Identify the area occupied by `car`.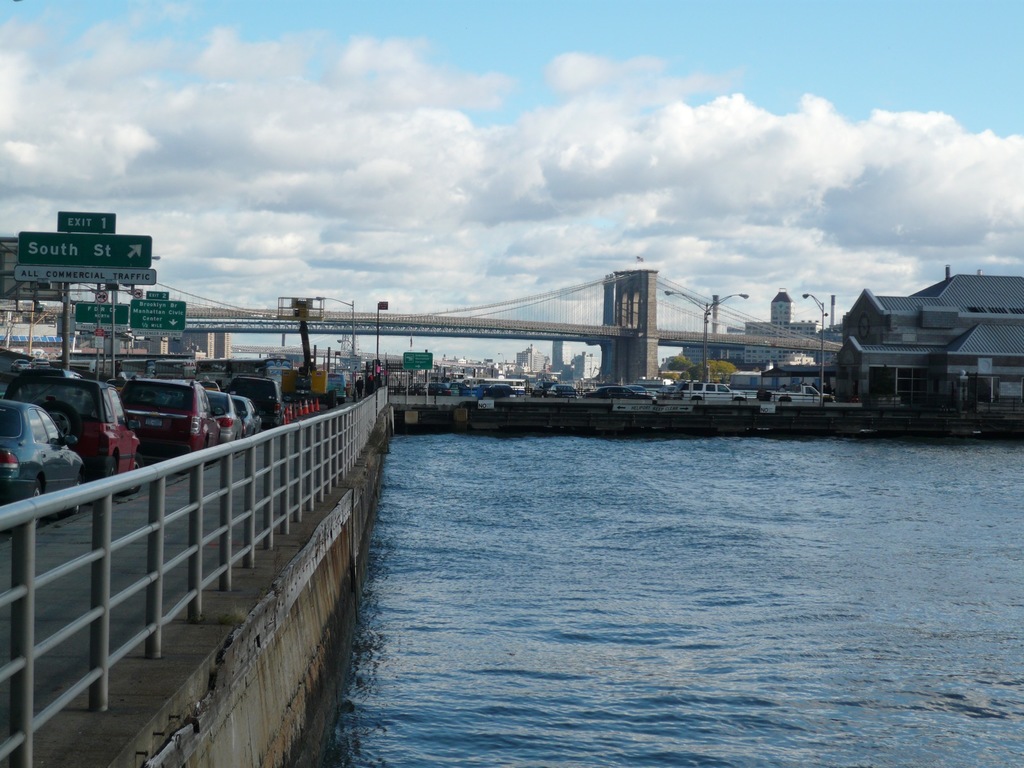
Area: (left=209, top=388, right=242, bottom=449).
